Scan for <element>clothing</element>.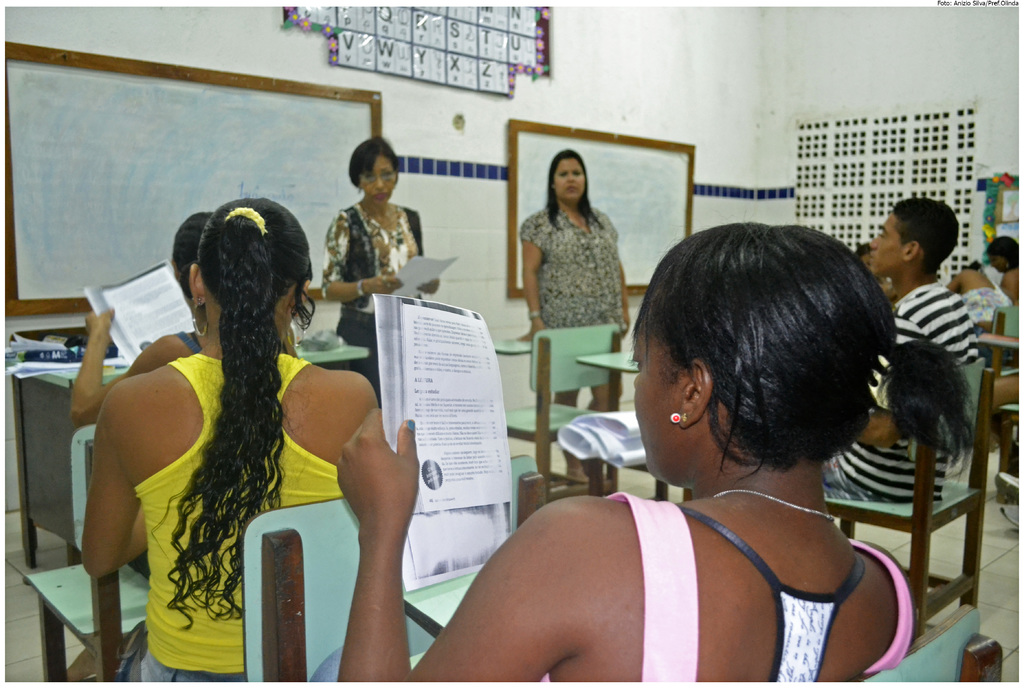
Scan result: rect(517, 205, 628, 409).
